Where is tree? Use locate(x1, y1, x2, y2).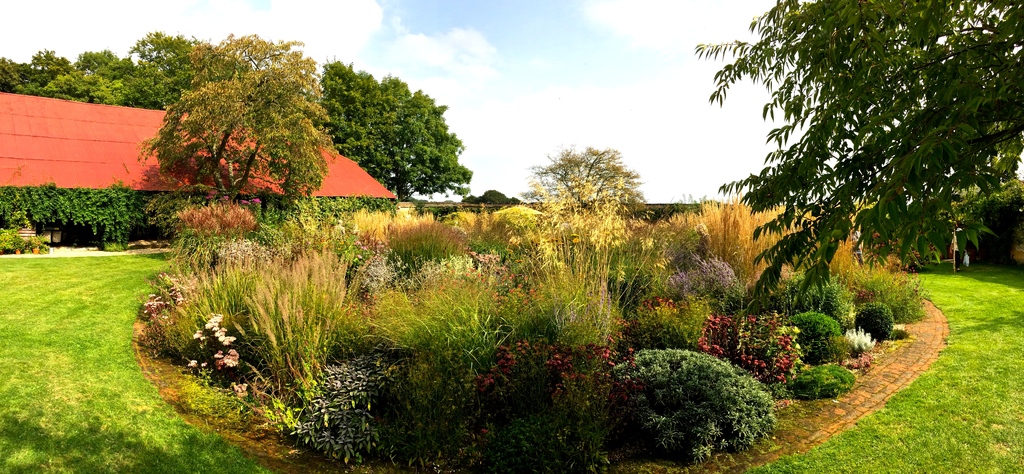
locate(325, 58, 472, 202).
